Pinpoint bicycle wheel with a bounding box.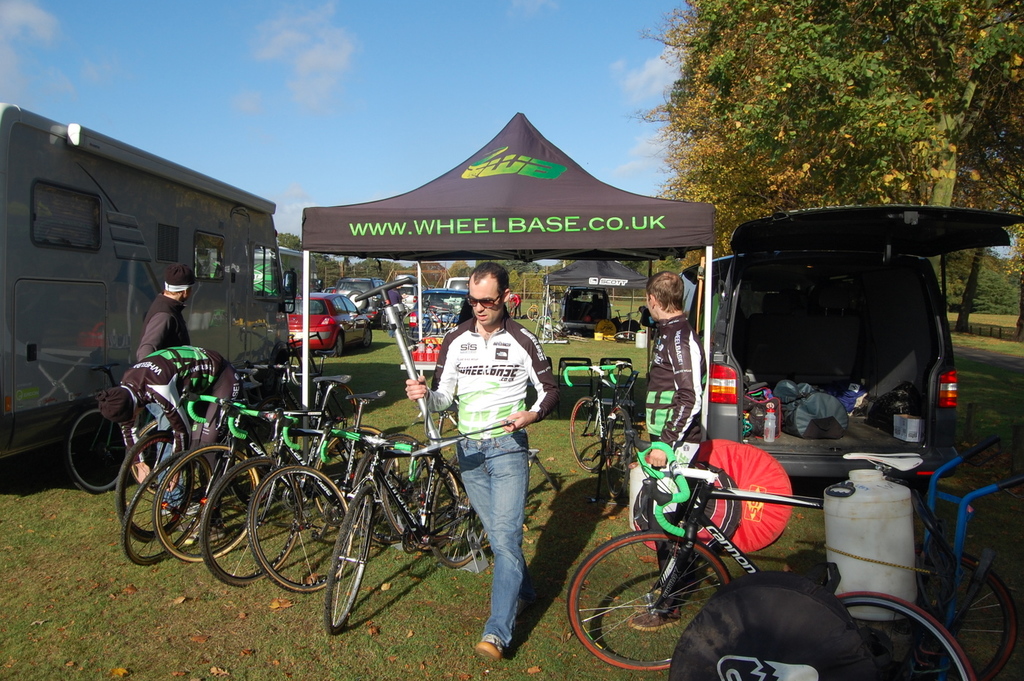
box(121, 450, 216, 566).
